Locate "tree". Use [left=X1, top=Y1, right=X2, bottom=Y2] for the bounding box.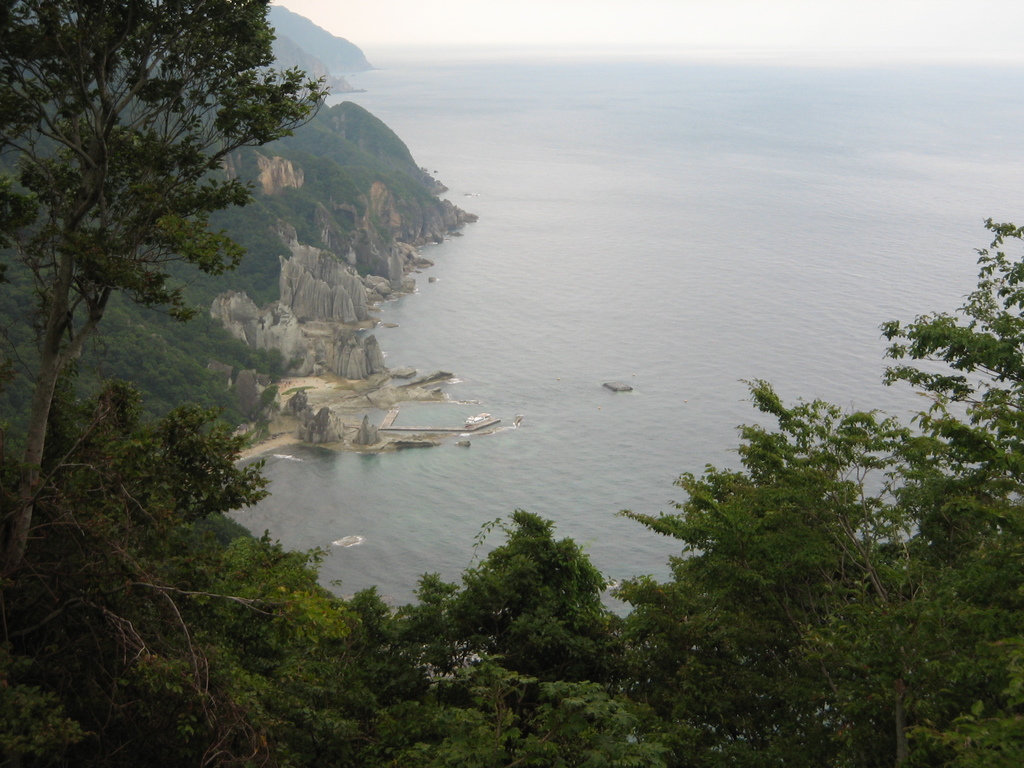
[left=15, top=1, right=277, bottom=537].
